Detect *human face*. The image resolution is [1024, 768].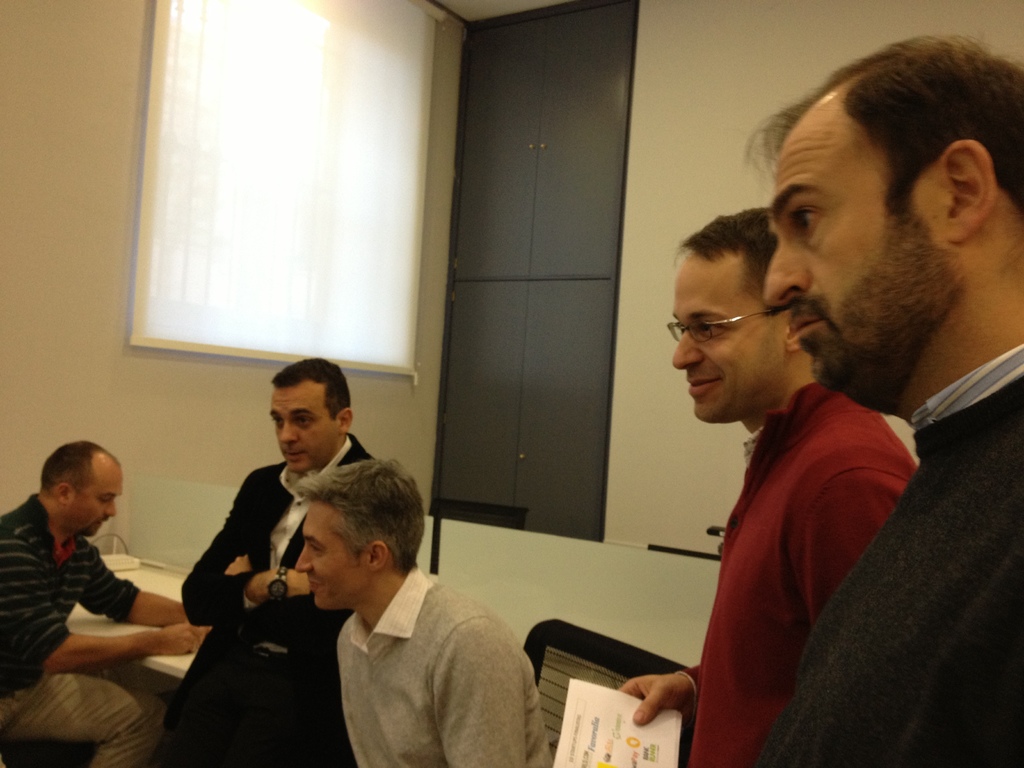
box=[769, 104, 947, 415].
